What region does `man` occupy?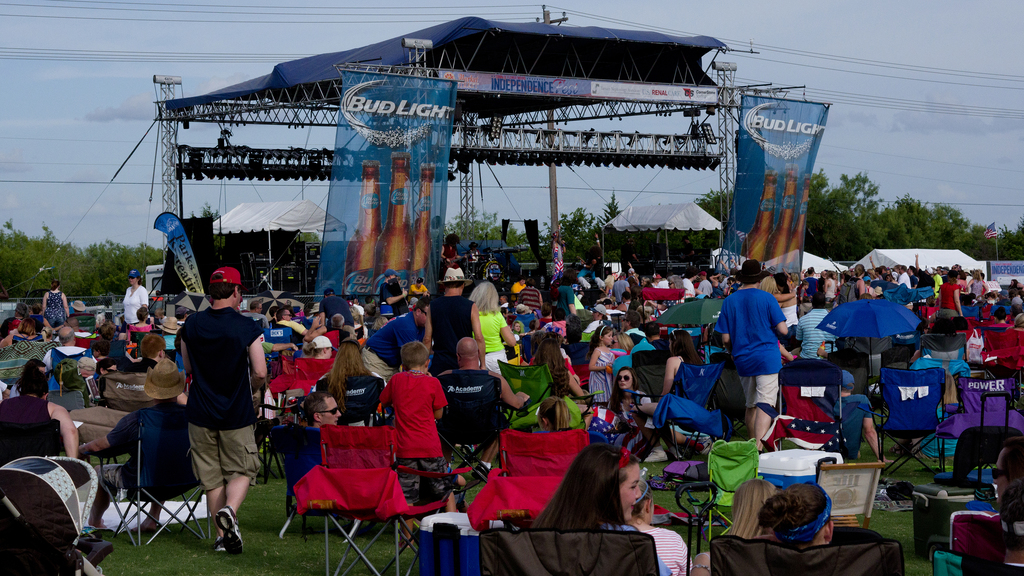
x1=614, y1=275, x2=630, y2=300.
